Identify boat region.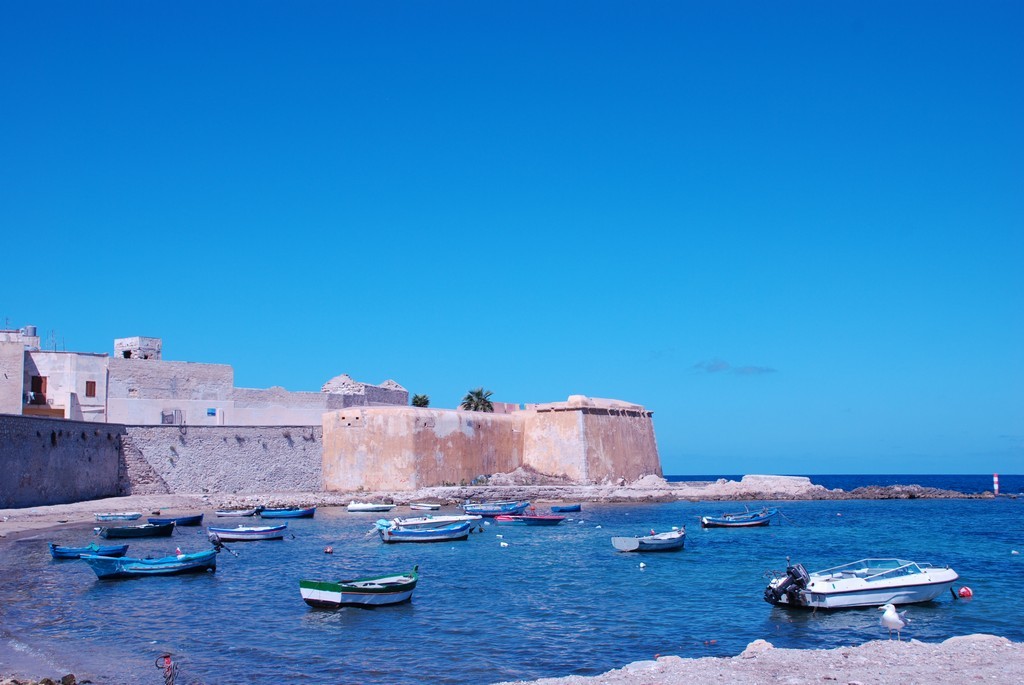
Region: x1=554 y1=499 x2=583 y2=511.
